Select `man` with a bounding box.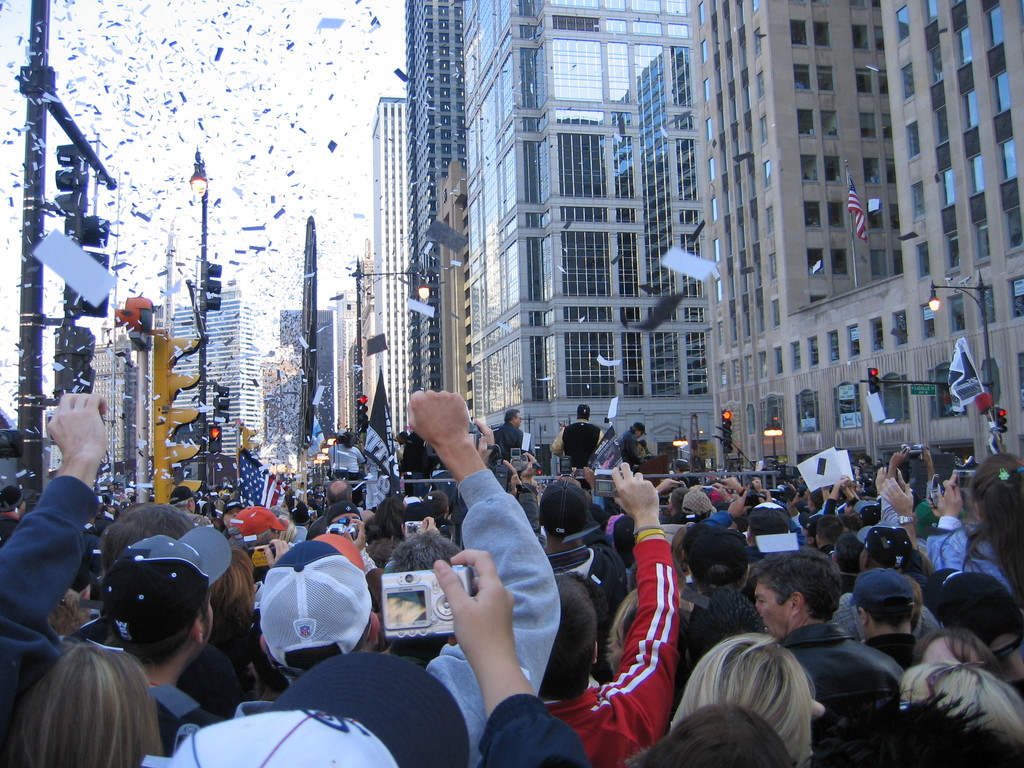
621, 422, 641, 462.
